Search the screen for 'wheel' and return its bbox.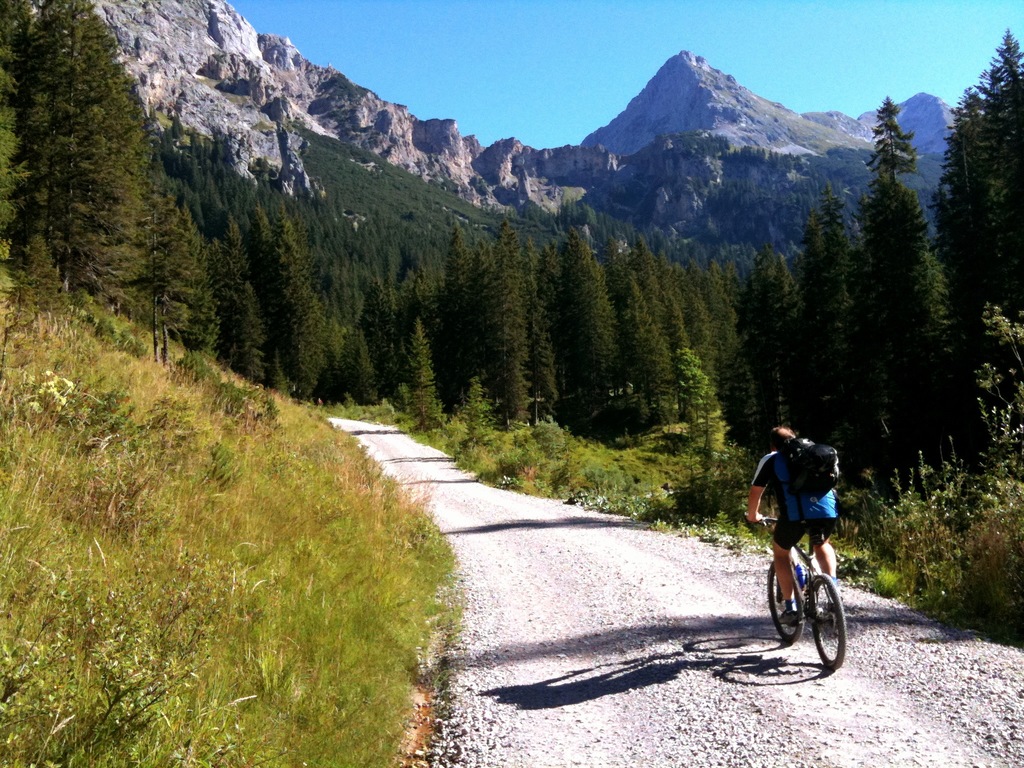
Found: l=805, t=572, r=849, b=673.
